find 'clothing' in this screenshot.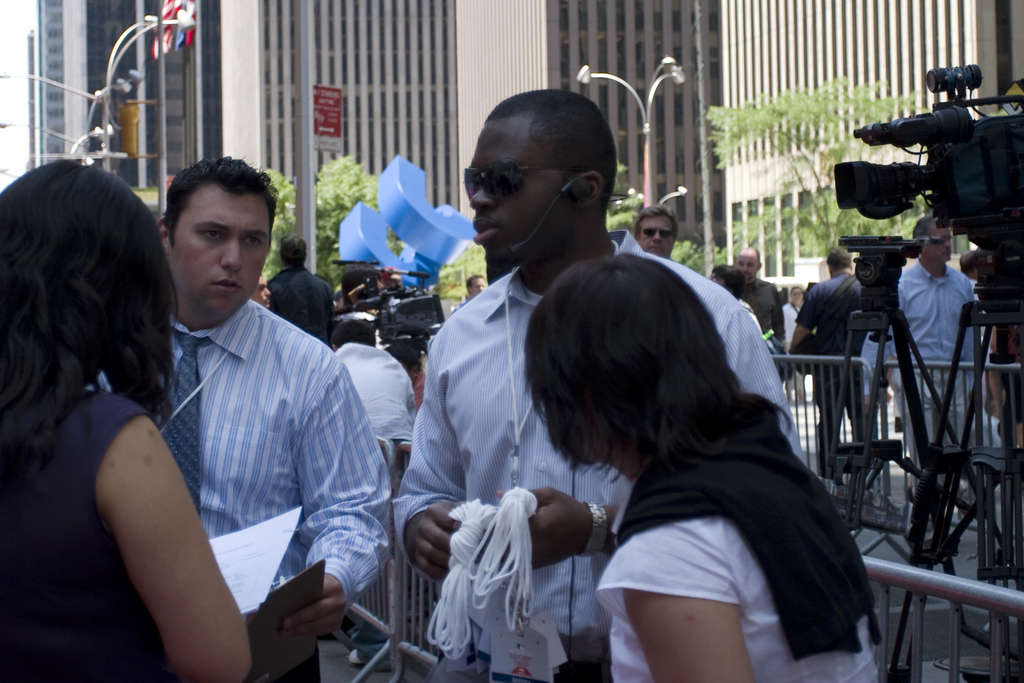
The bounding box for 'clothing' is 396 227 789 682.
